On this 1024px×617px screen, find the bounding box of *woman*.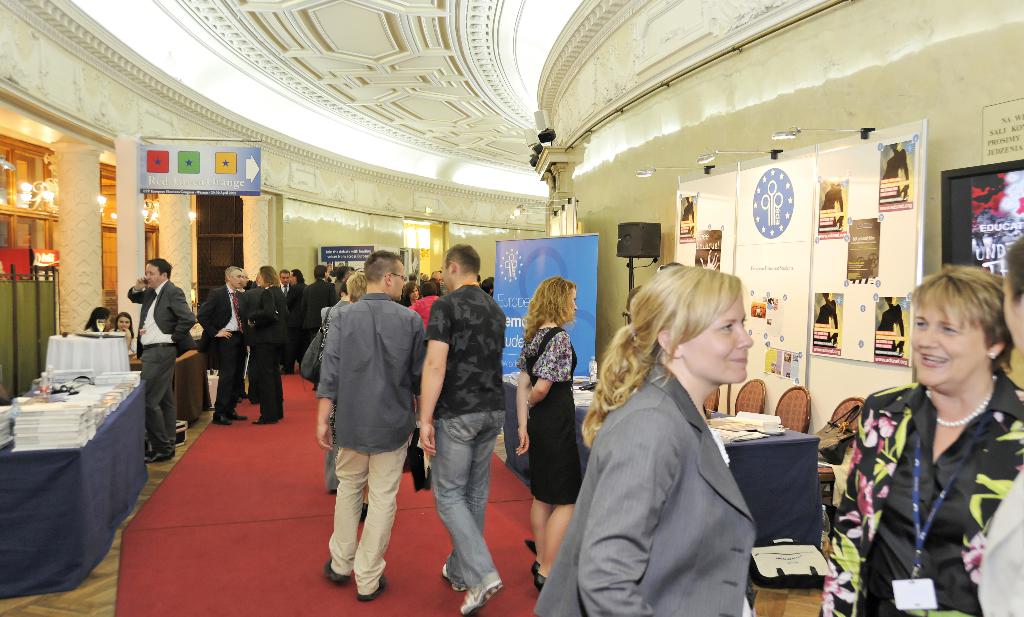
Bounding box: (x1=816, y1=266, x2=1023, y2=616).
